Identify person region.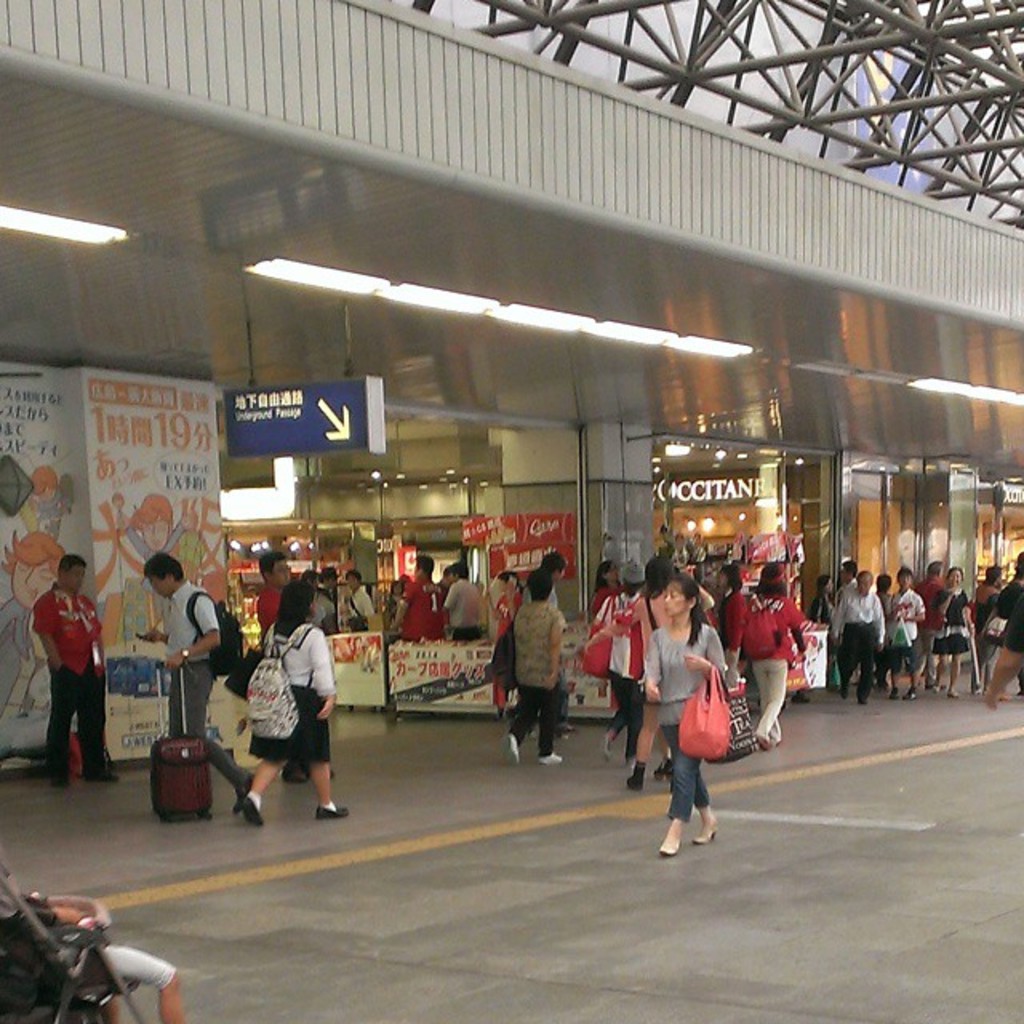
Region: l=382, t=571, r=411, b=619.
